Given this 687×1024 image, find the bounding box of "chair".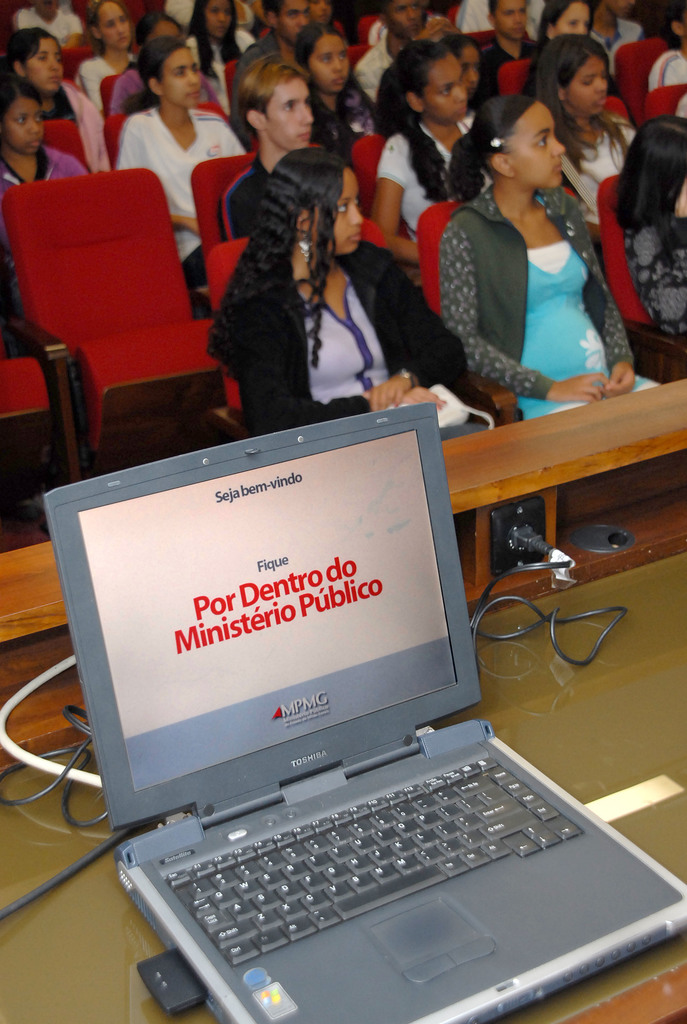
<bbox>640, 78, 685, 124</bbox>.
